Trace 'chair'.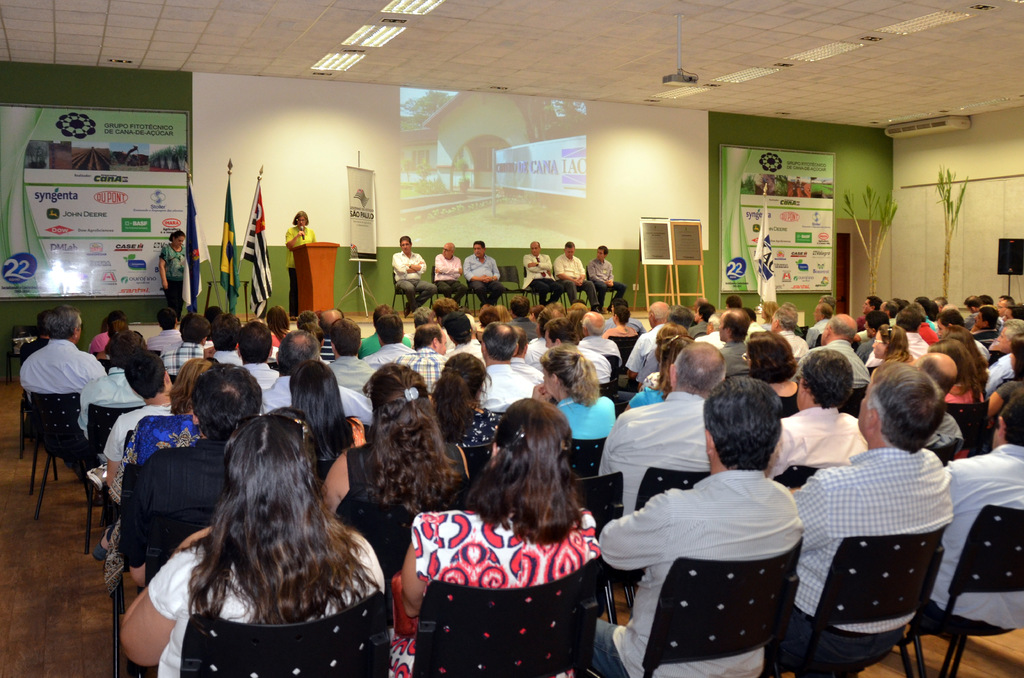
Traced to 388/266/425/318.
